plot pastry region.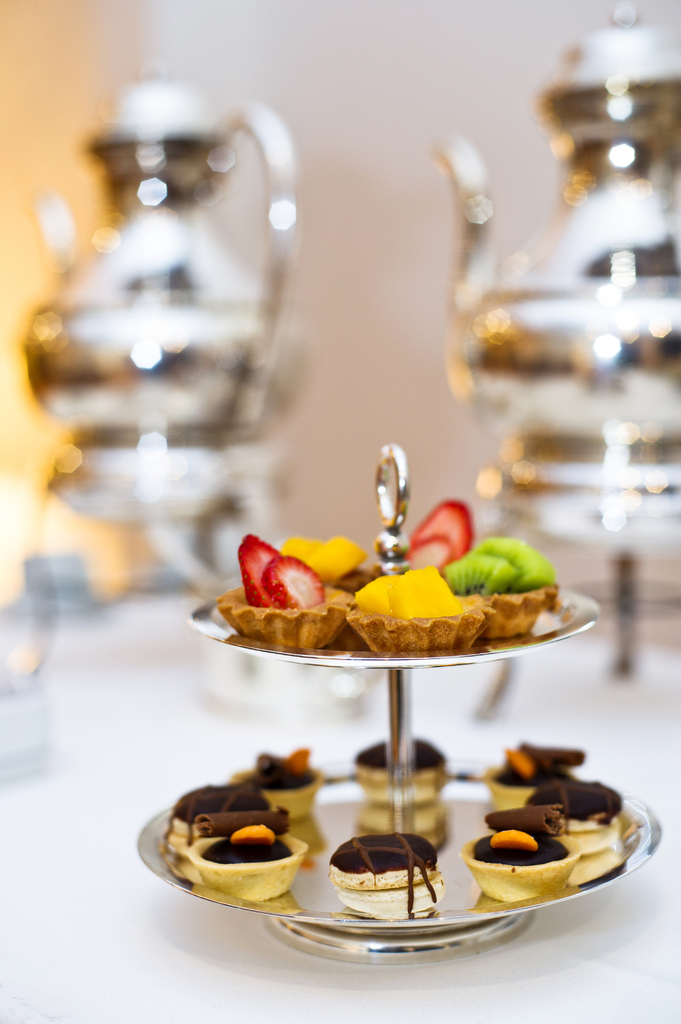
Plotted at 454/798/623/927.
